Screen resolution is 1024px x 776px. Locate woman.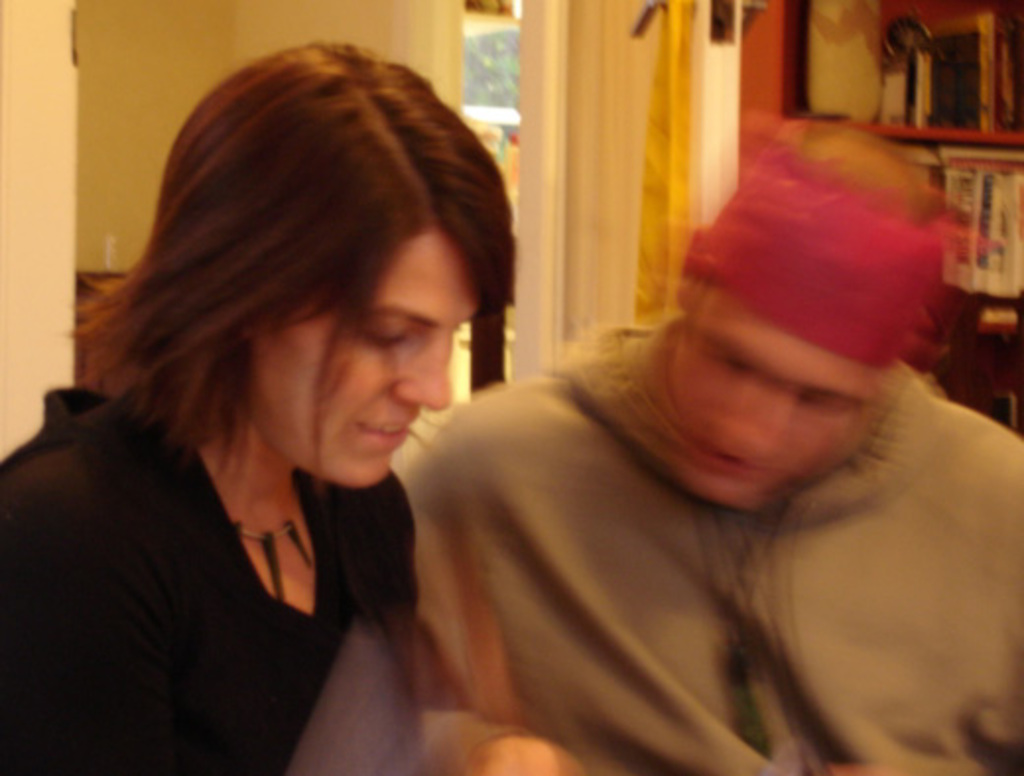
bbox=[37, 59, 534, 733].
